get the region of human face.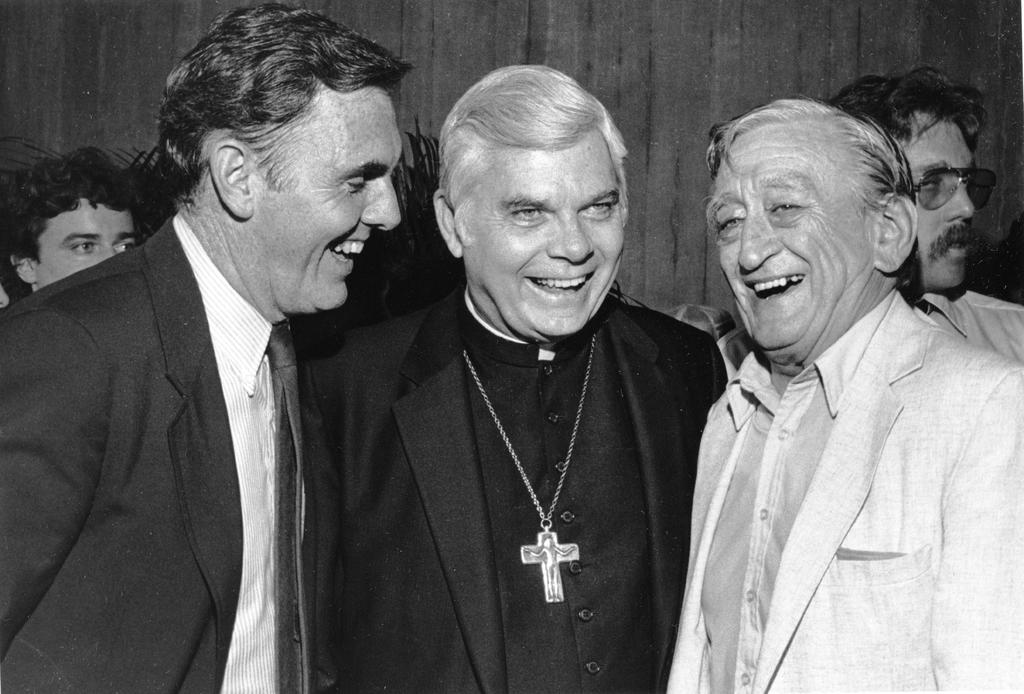
BBox(708, 143, 872, 355).
